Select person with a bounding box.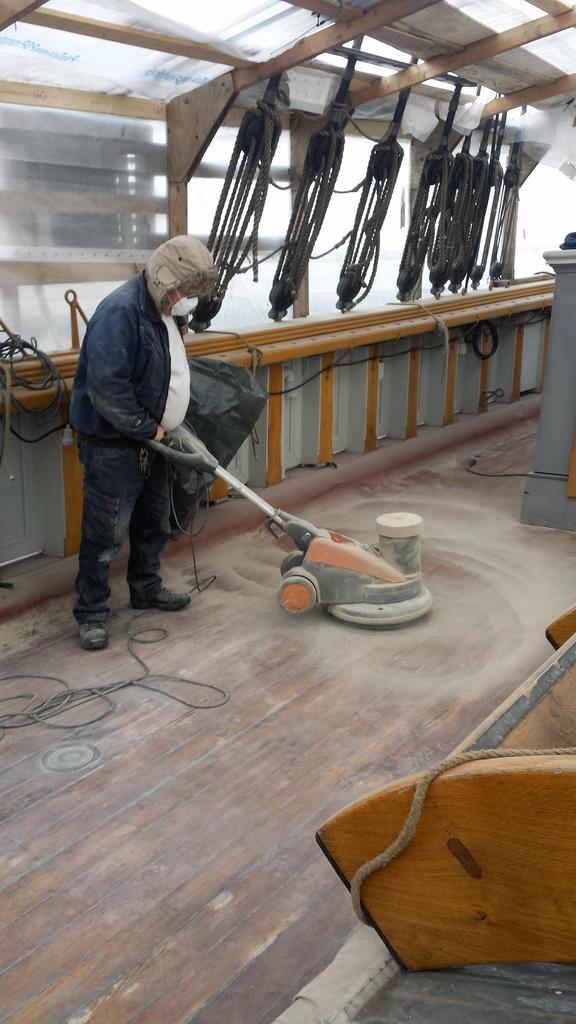
rect(75, 232, 226, 650).
